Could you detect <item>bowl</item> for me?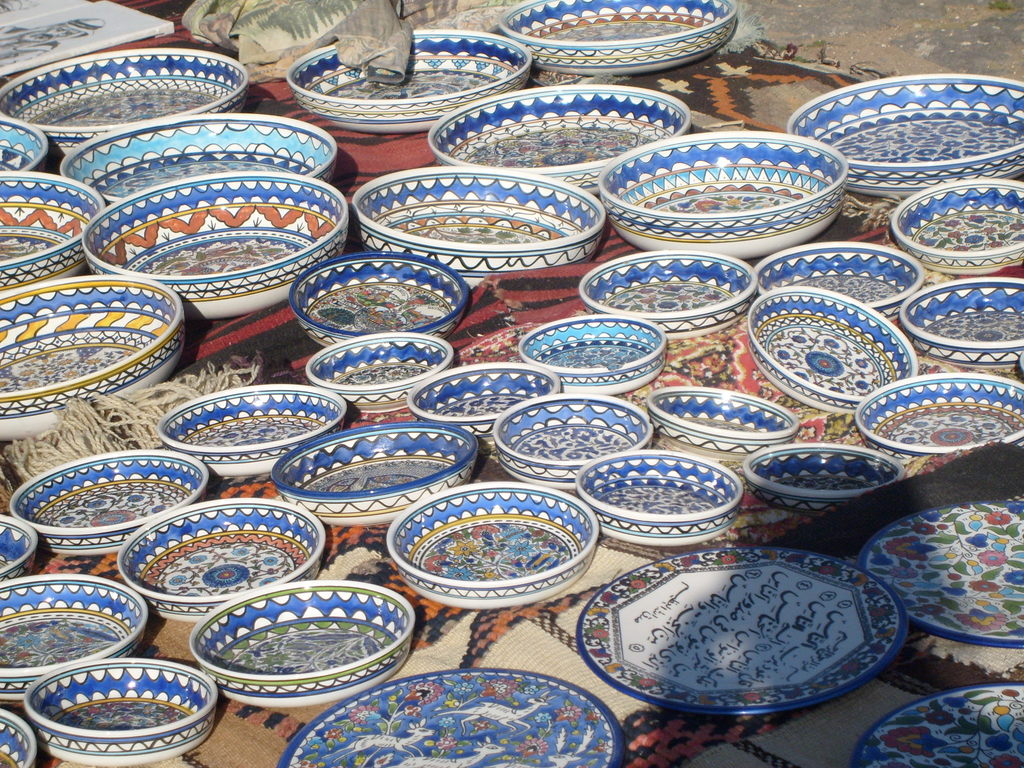
Detection result: bbox=(188, 582, 415, 708).
